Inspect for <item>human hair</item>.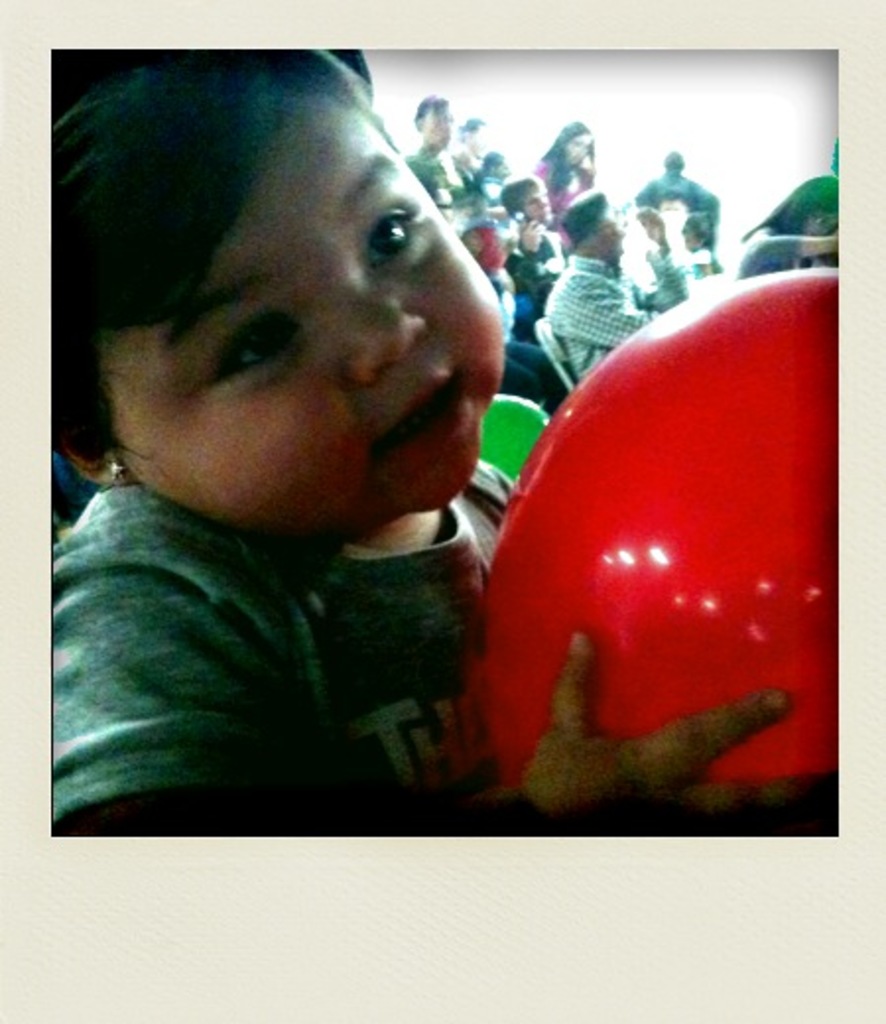
Inspection: 419,91,459,124.
